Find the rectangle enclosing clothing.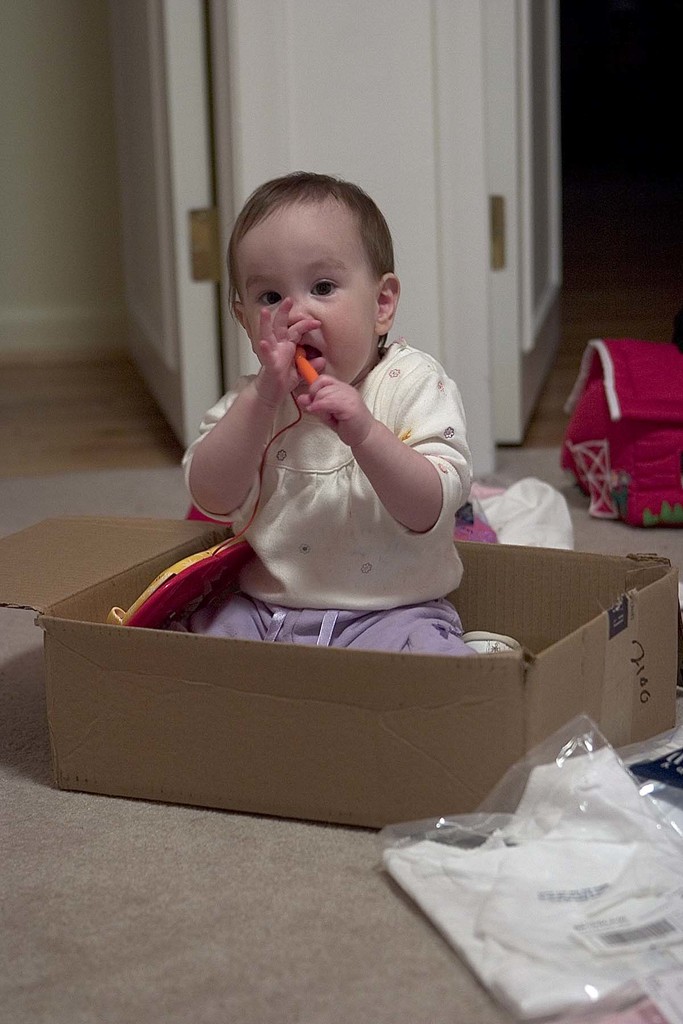
<region>462, 477, 580, 551</region>.
